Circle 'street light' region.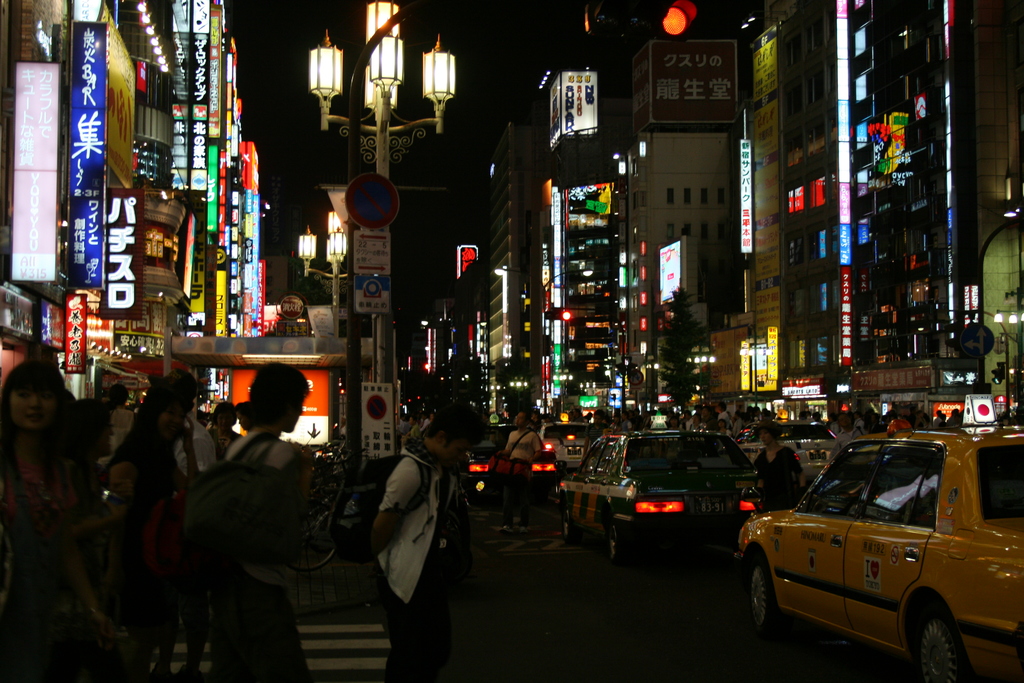
Region: BBox(292, 206, 356, 341).
